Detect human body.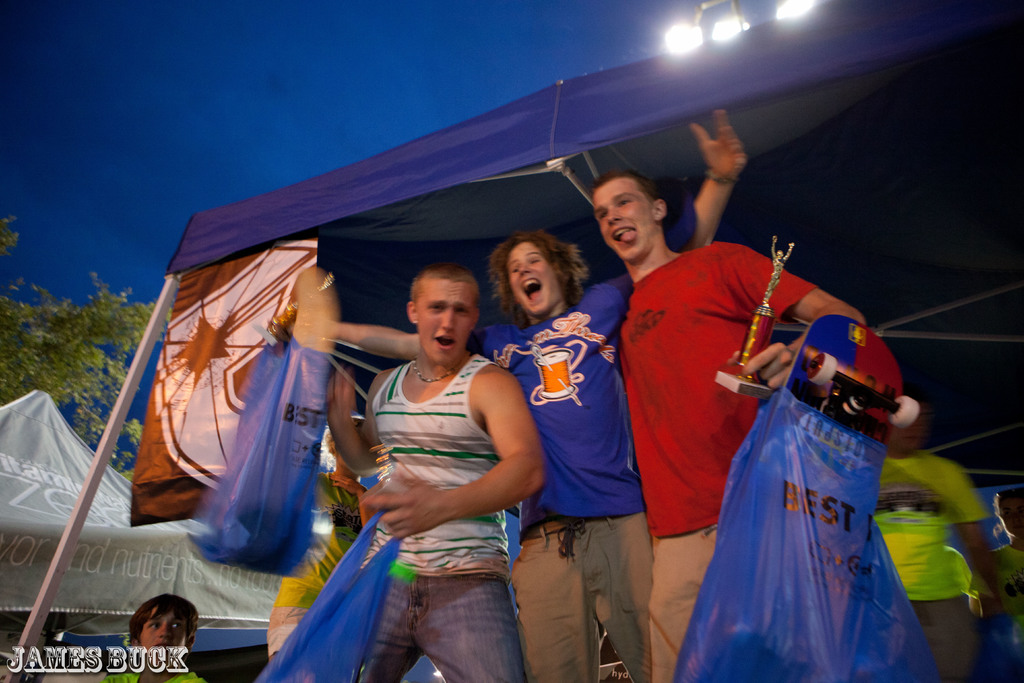
Detected at box(618, 241, 866, 682).
